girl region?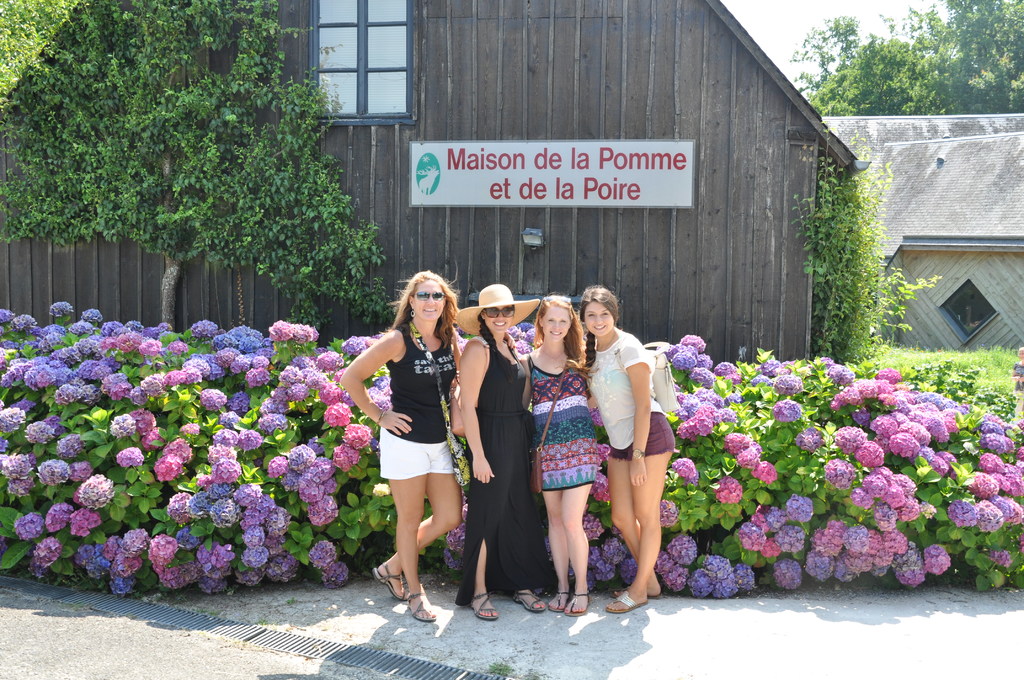
579, 278, 682, 618
